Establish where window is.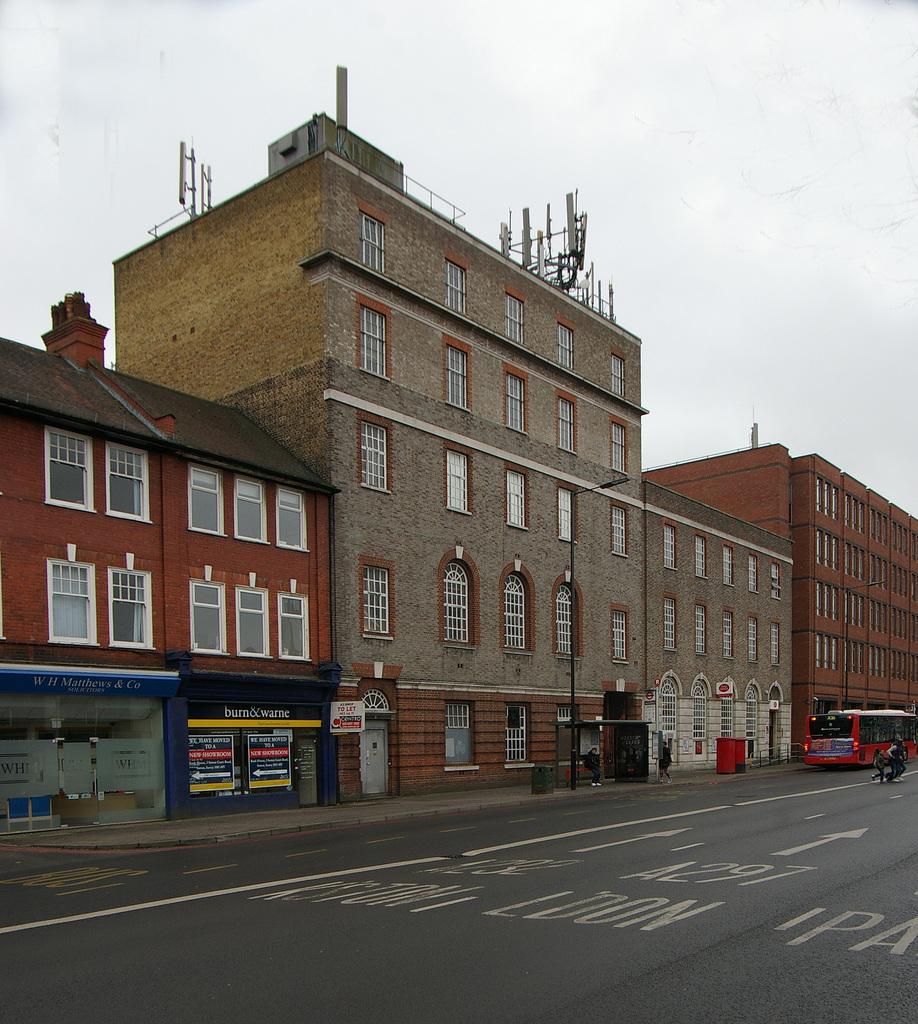
Established at (left=747, top=550, right=763, bottom=595).
